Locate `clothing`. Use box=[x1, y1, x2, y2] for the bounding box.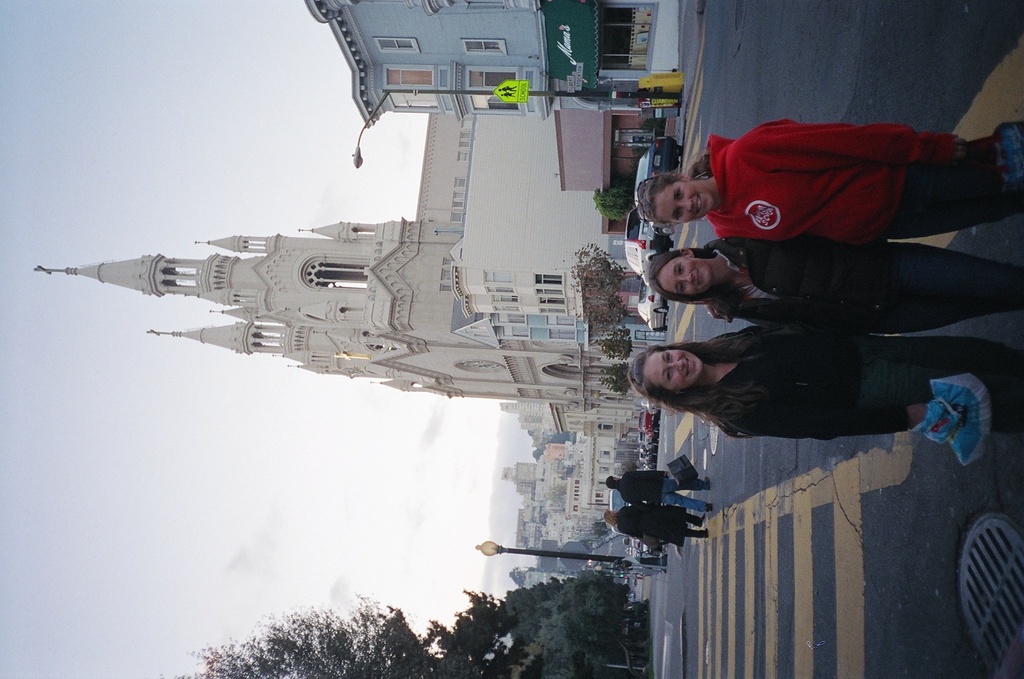
box=[709, 125, 978, 269].
